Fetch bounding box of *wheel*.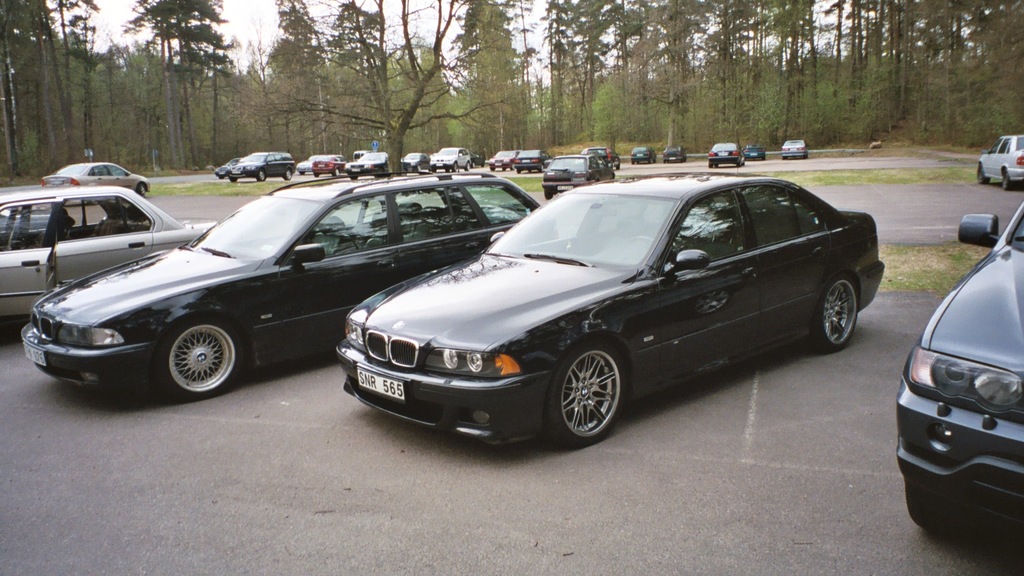
Bbox: [x1=157, y1=316, x2=251, y2=399].
